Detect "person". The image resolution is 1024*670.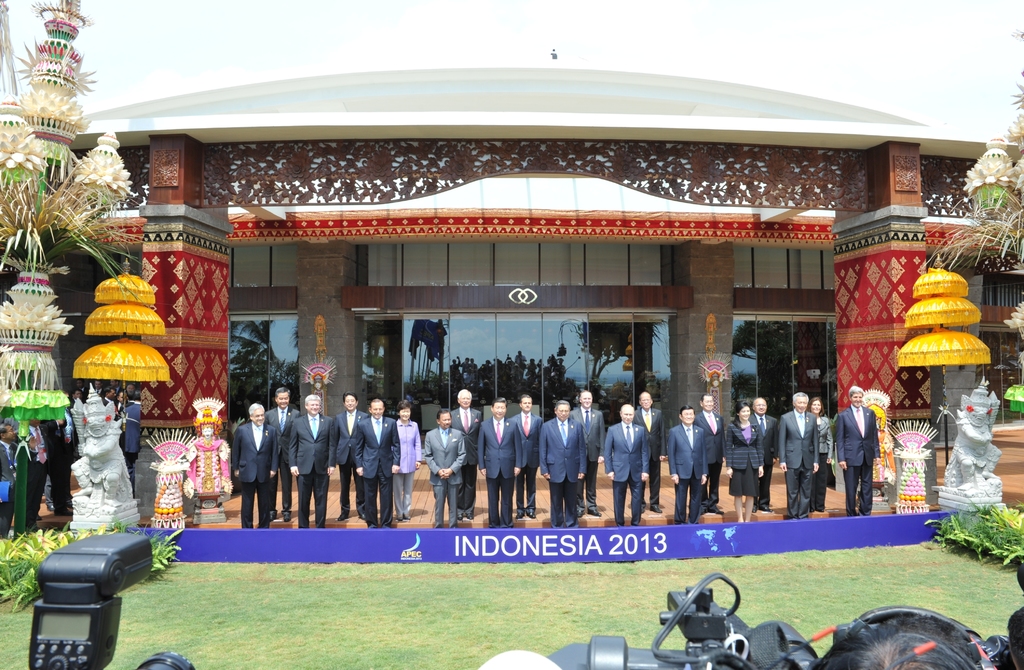
[836,386,876,513].
